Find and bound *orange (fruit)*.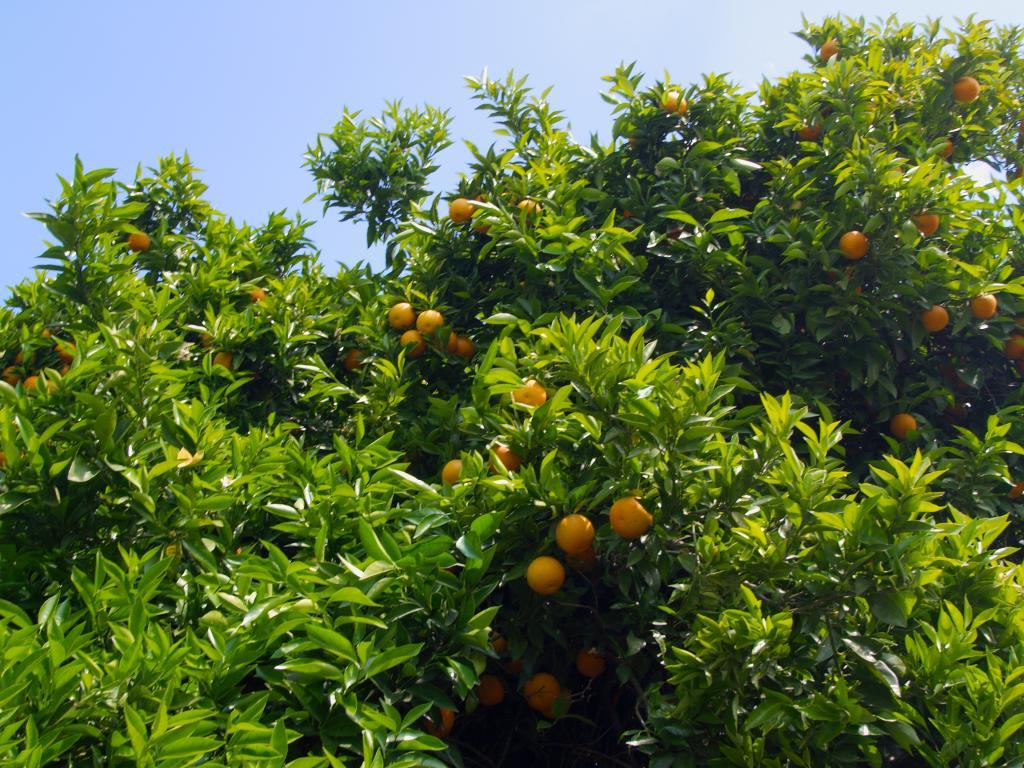
Bound: 532:665:558:713.
